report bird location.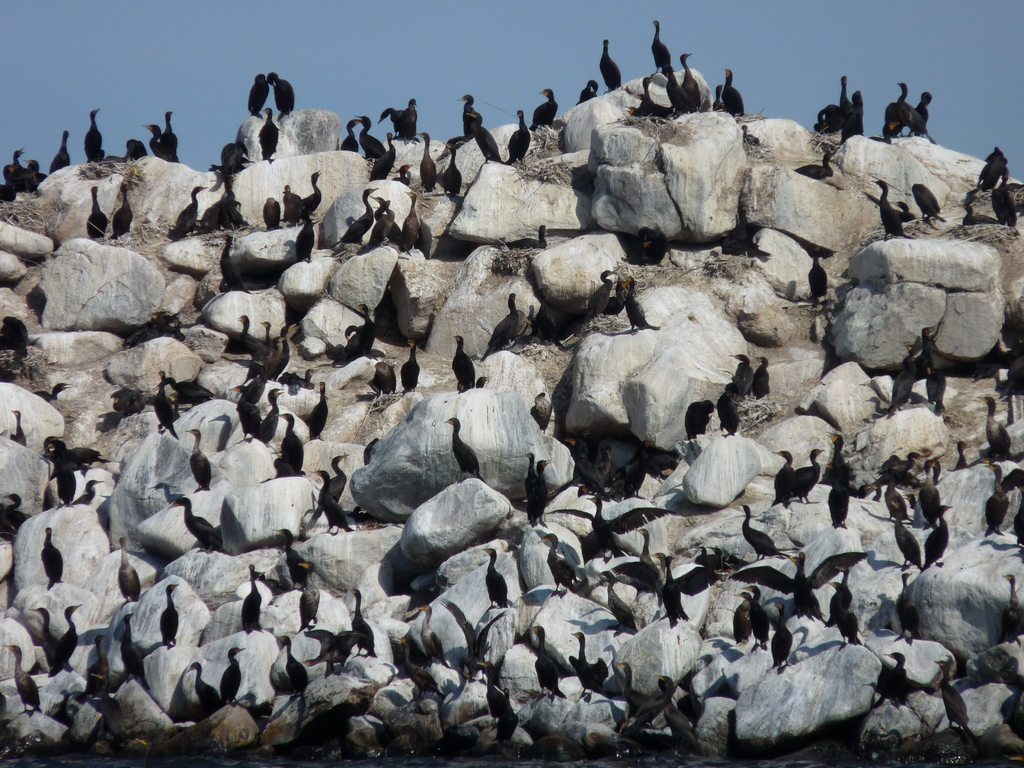
Report: Rect(481, 545, 514, 612).
